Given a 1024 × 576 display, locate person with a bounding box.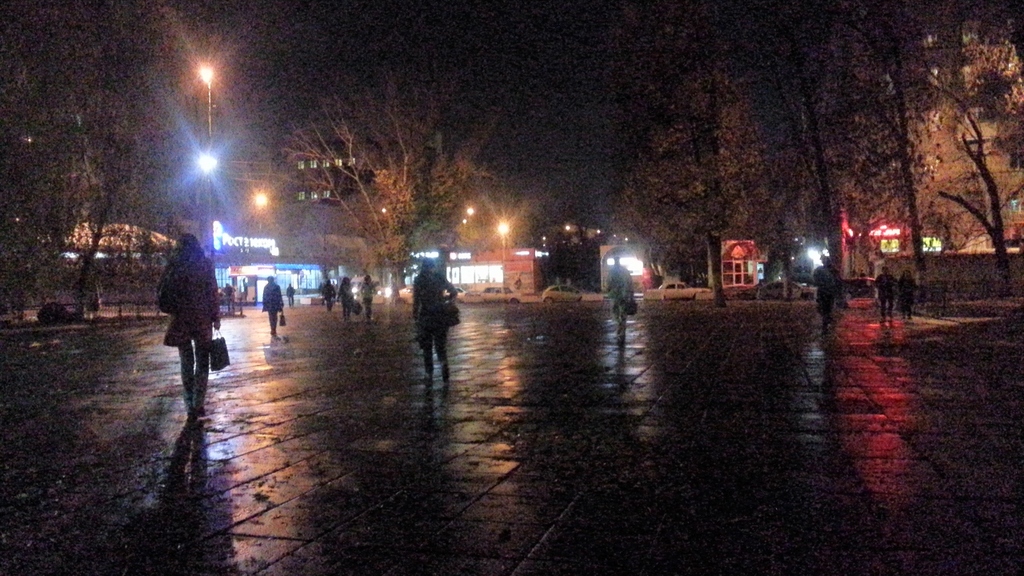
Located: BBox(259, 274, 290, 342).
